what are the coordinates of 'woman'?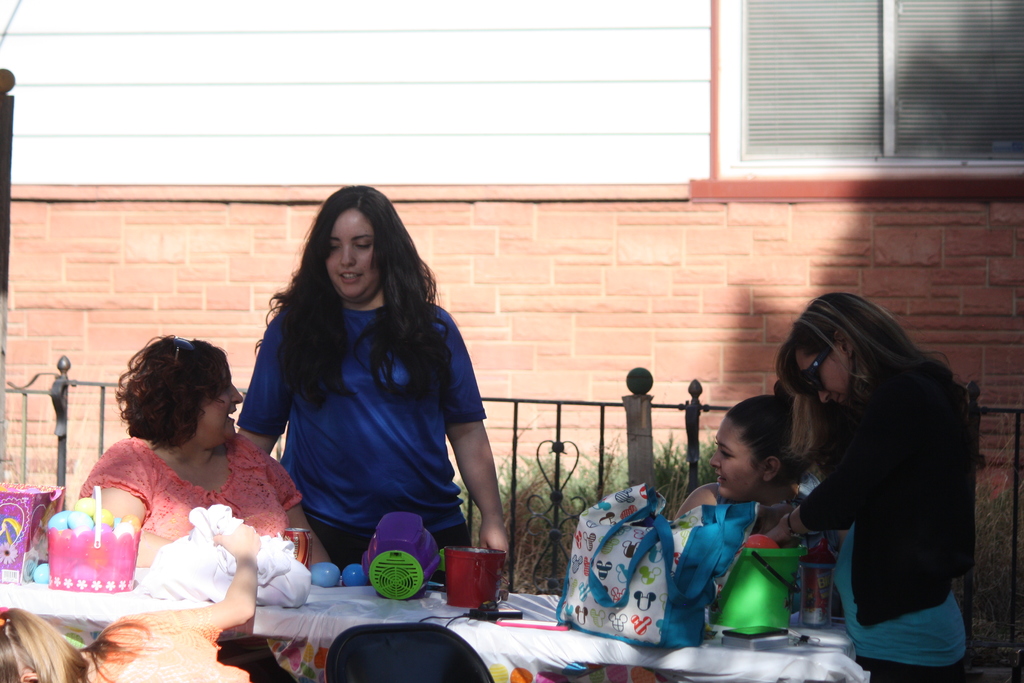
(239, 188, 522, 566).
